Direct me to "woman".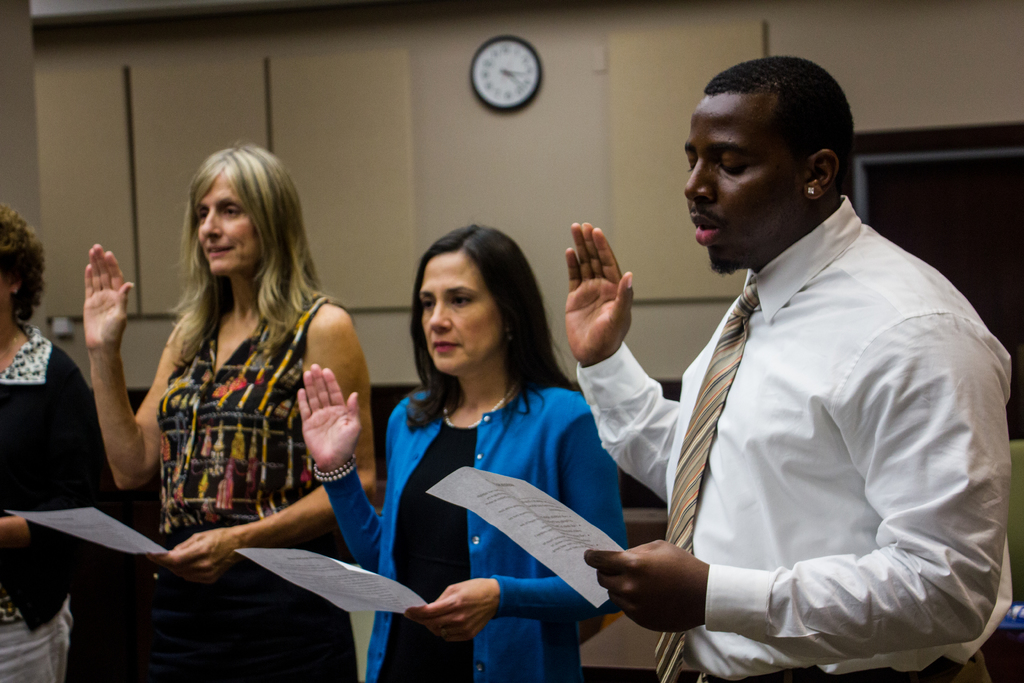
Direction: detection(0, 201, 94, 682).
